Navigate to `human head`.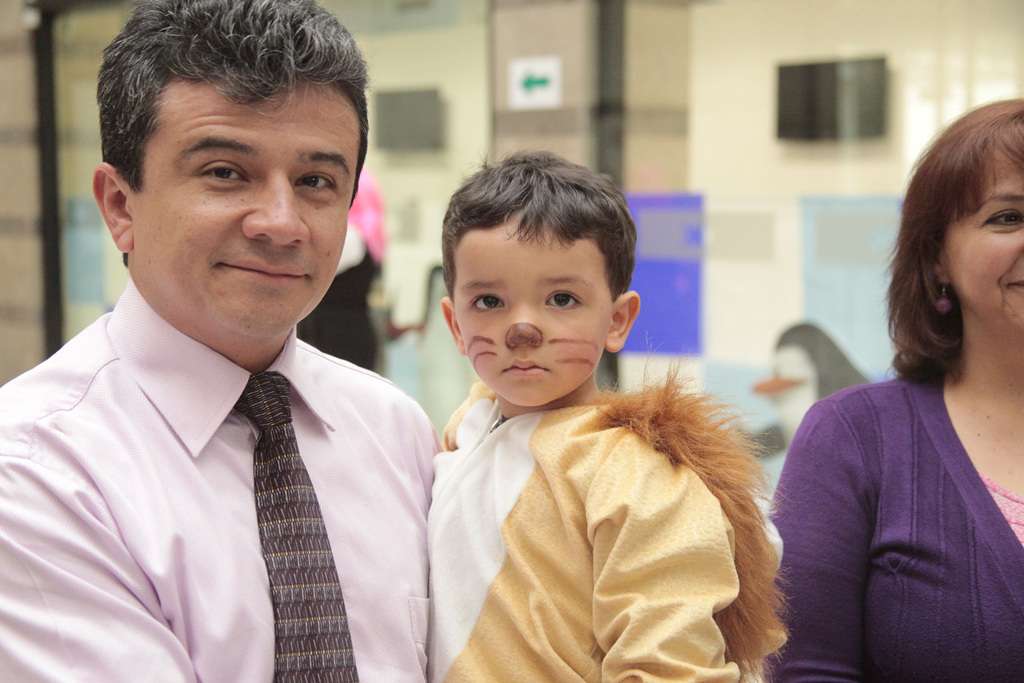
Navigation target: [left=92, top=0, right=361, bottom=336].
